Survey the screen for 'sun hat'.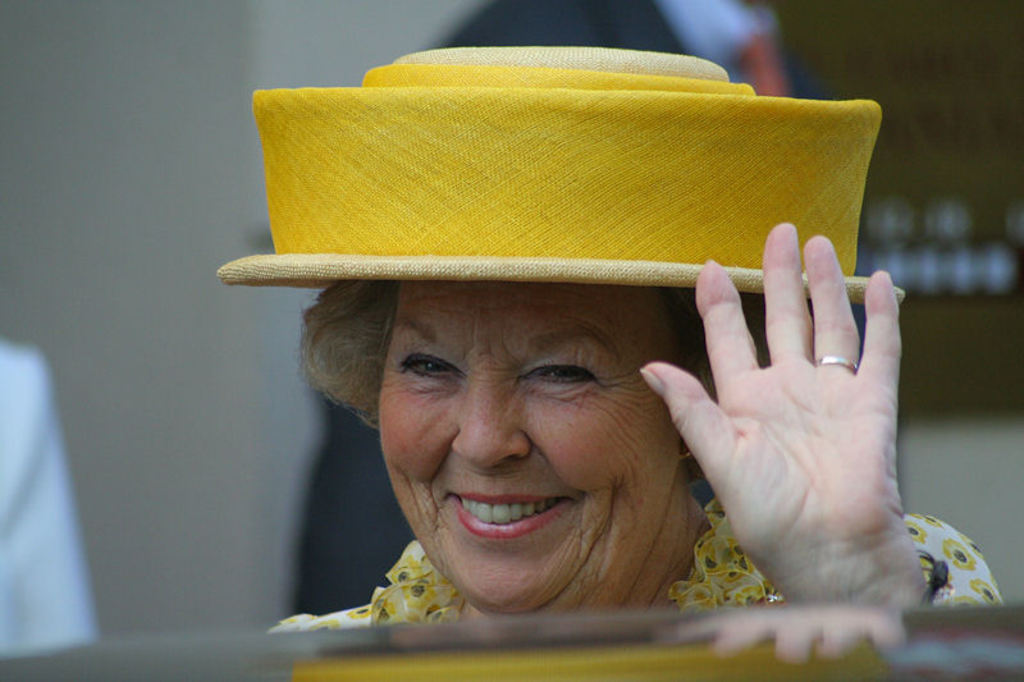
Survey found: [left=212, top=44, right=904, bottom=298].
